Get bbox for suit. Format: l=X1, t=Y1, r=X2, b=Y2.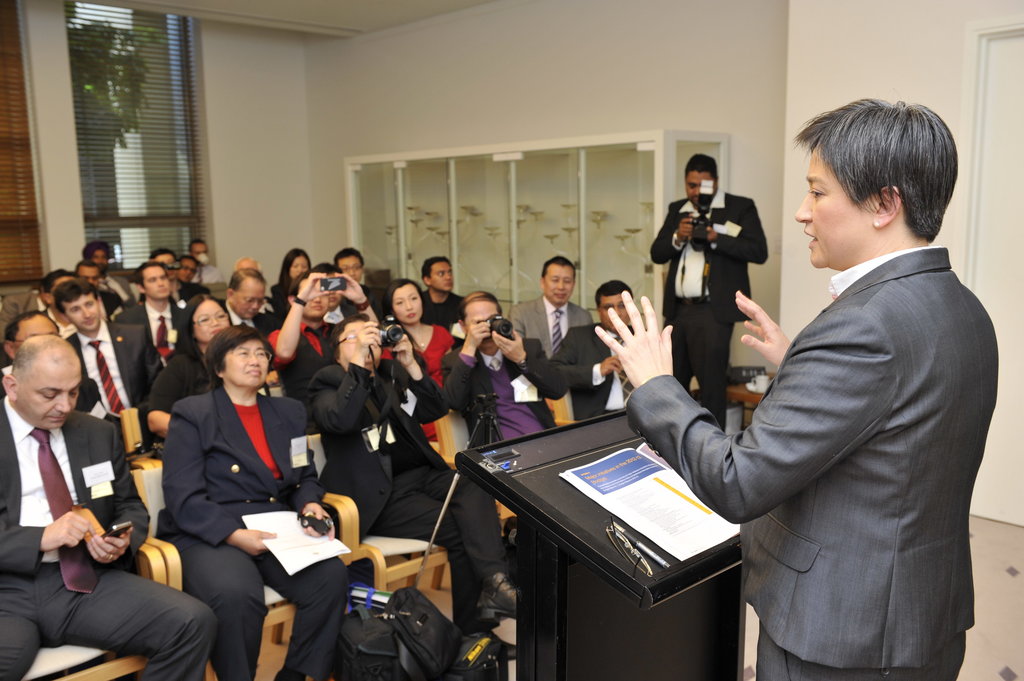
l=441, t=345, r=574, b=446.
